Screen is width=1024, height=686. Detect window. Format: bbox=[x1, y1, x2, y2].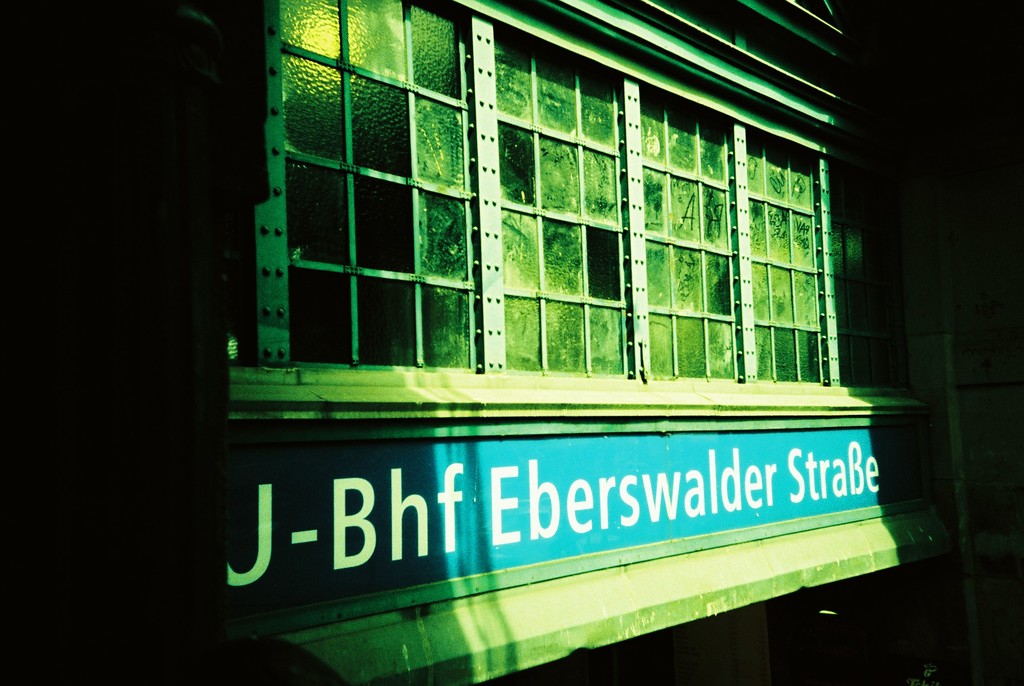
bbox=[276, 0, 483, 366].
